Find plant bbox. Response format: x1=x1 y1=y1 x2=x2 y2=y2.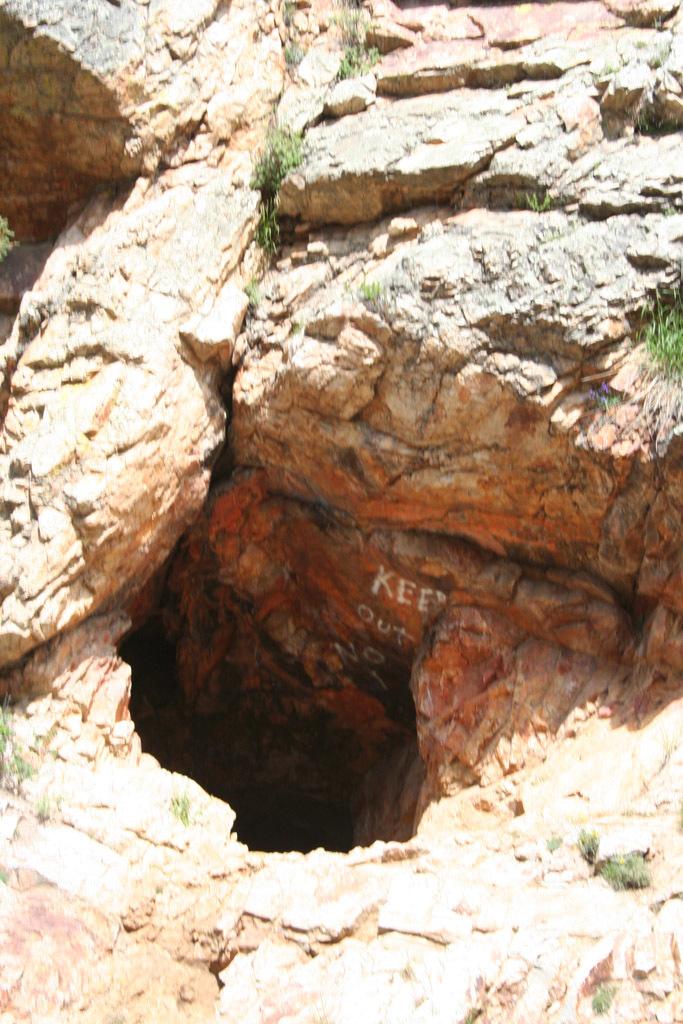
x1=323 y1=0 x2=369 y2=37.
